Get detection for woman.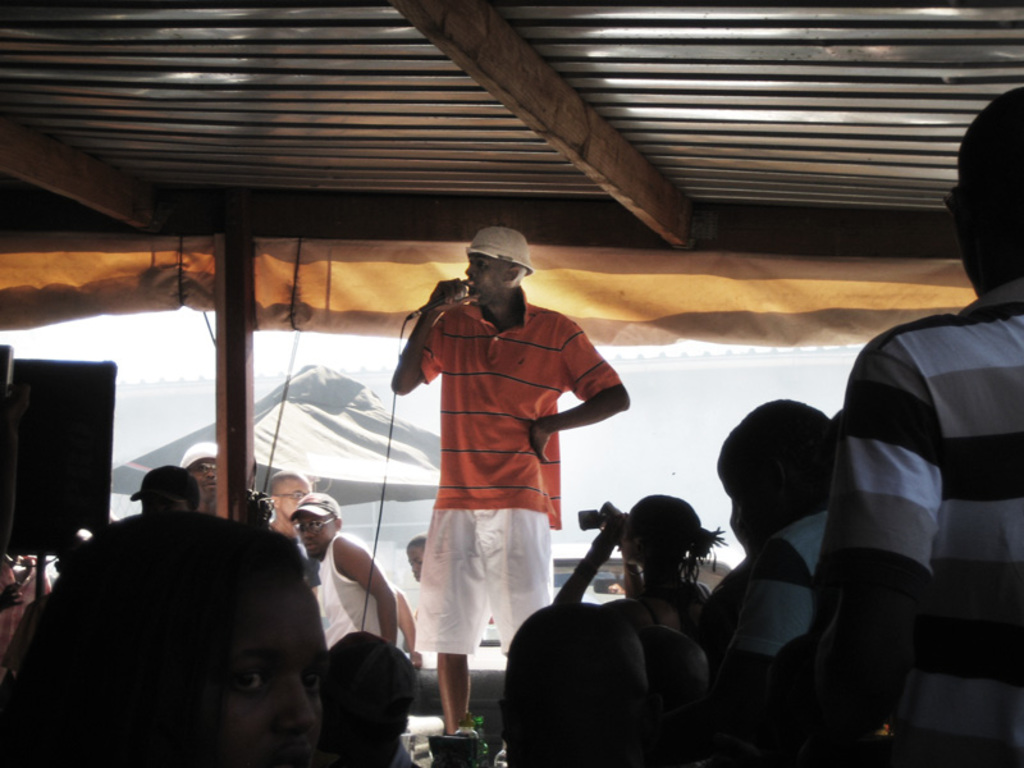
Detection: <region>554, 495, 731, 637</region>.
